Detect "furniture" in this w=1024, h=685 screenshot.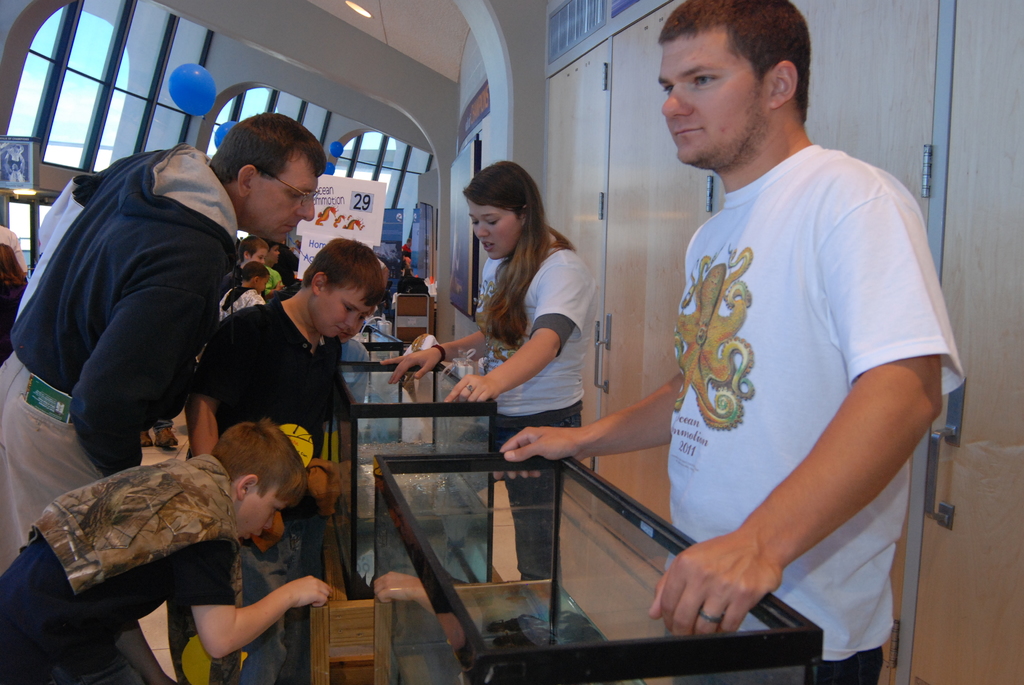
Detection: rect(392, 288, 432, 347).
